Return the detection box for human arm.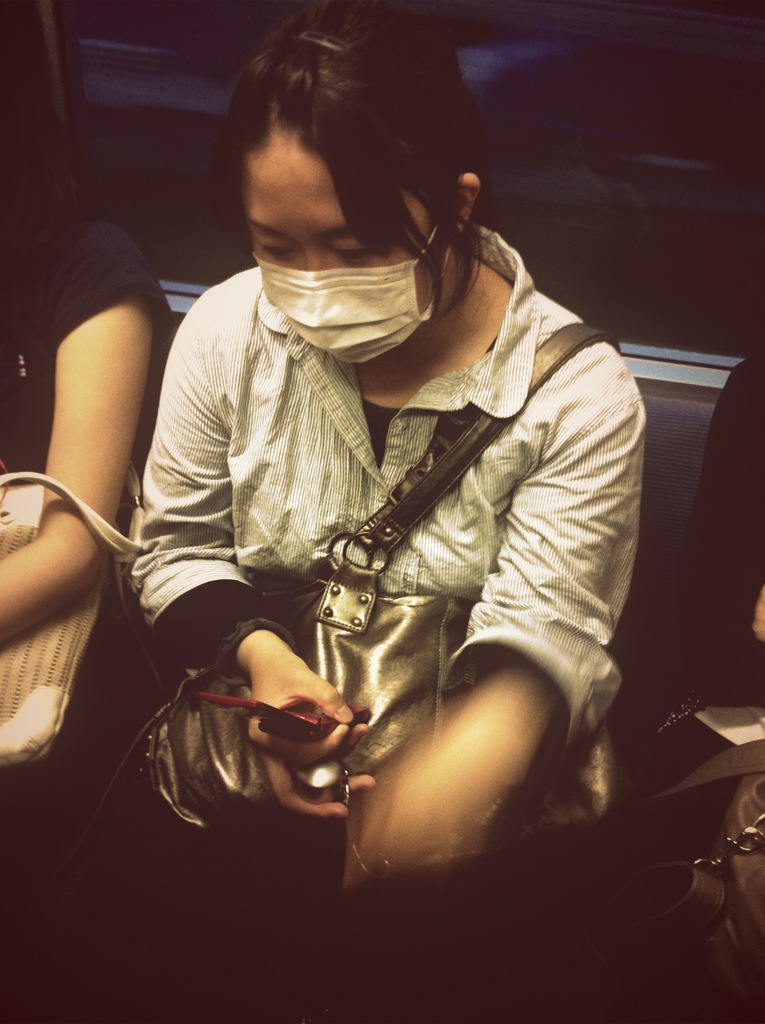
332 335 661 874.
